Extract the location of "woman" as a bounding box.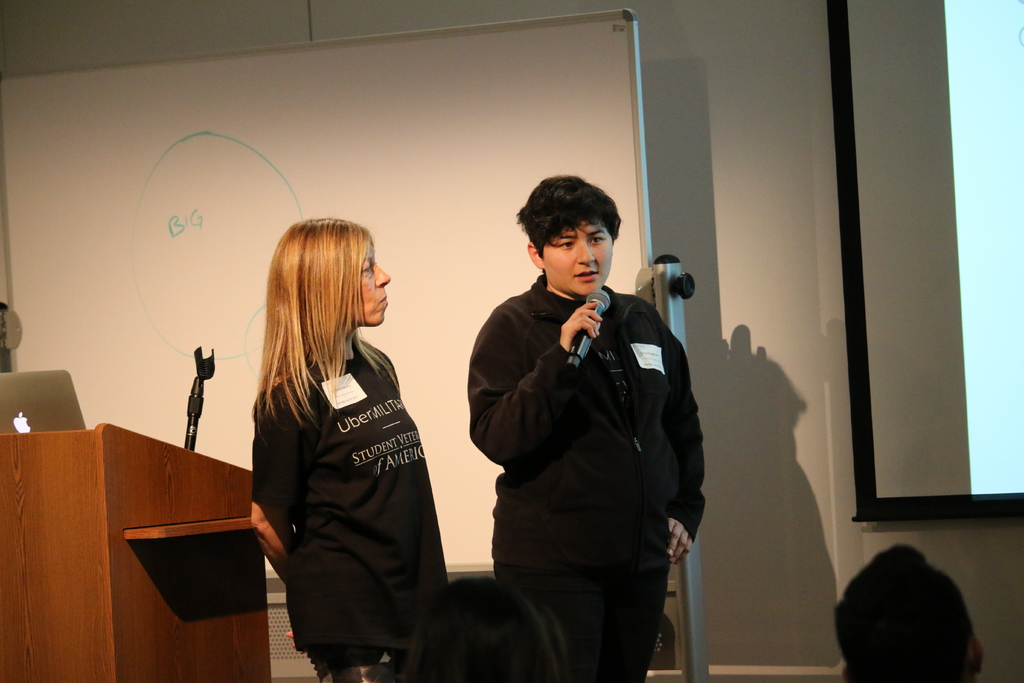
x1=231, y1=207, x2=451, y2=682.
